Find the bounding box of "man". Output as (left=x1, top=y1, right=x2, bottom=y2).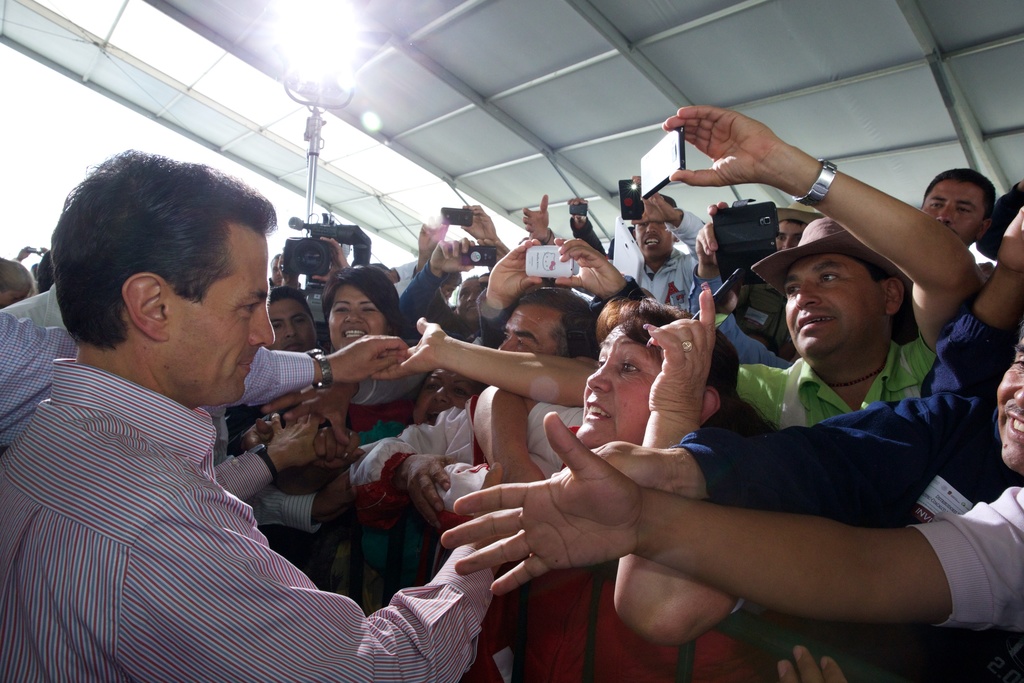
(left=582, top=320, right=1023, bottom=682).
